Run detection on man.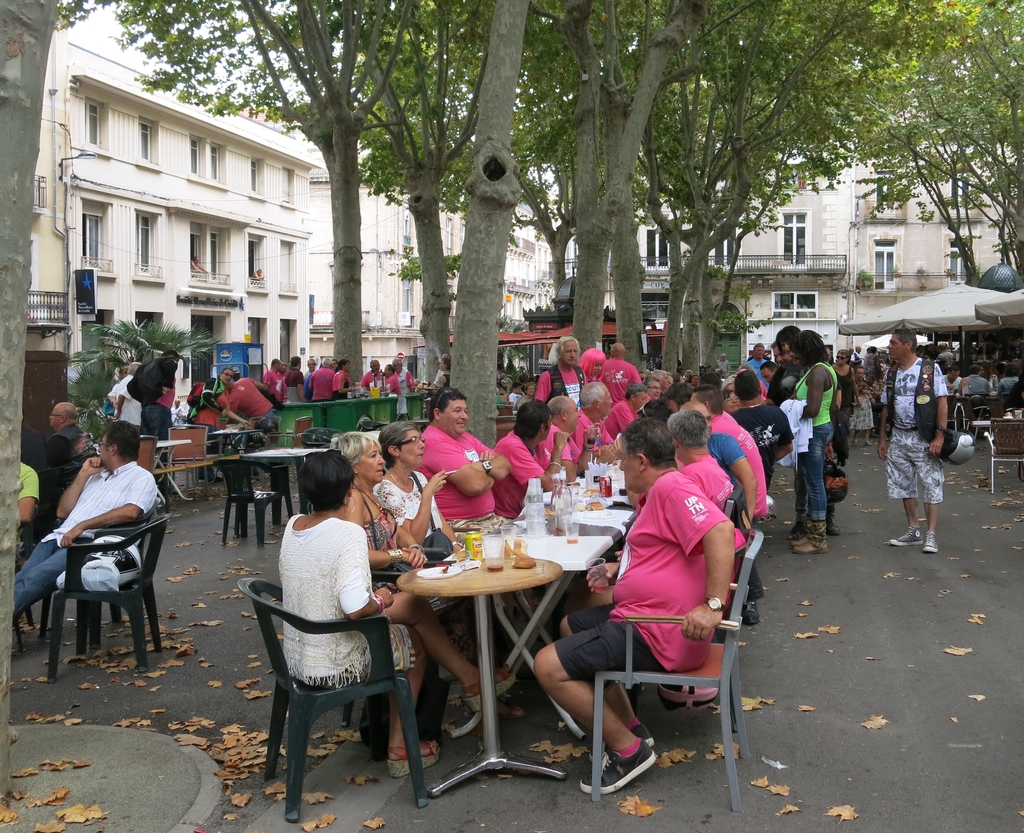
Result: (x1=889, y1=326, x2=948, y2=554).
